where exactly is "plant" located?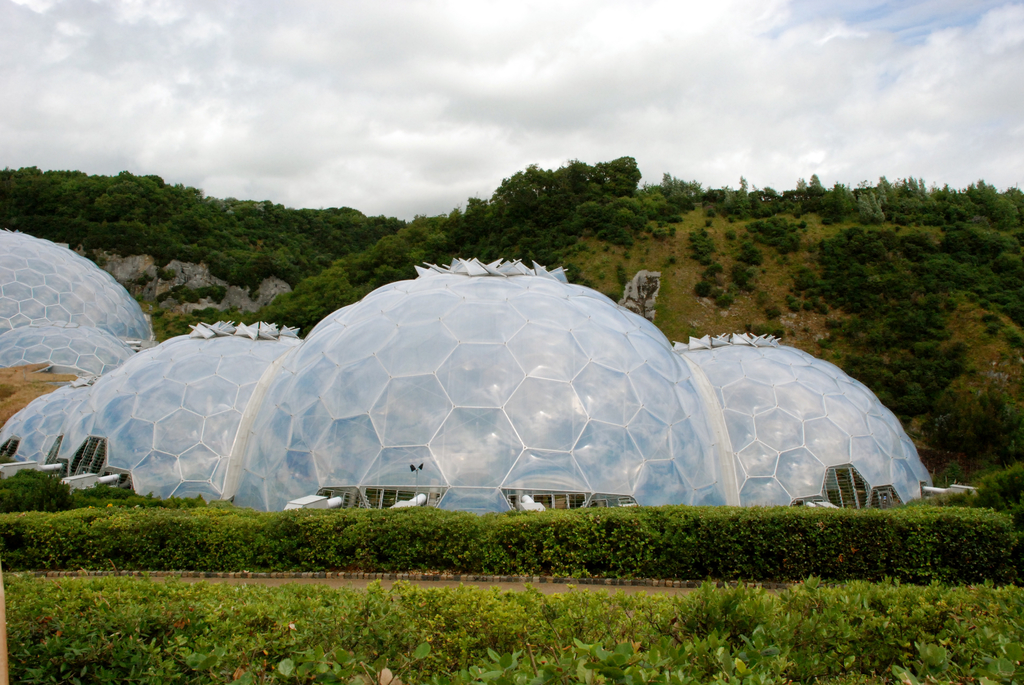
Its bounding box is x1=706, y1=219, x2=716, y2=227.
